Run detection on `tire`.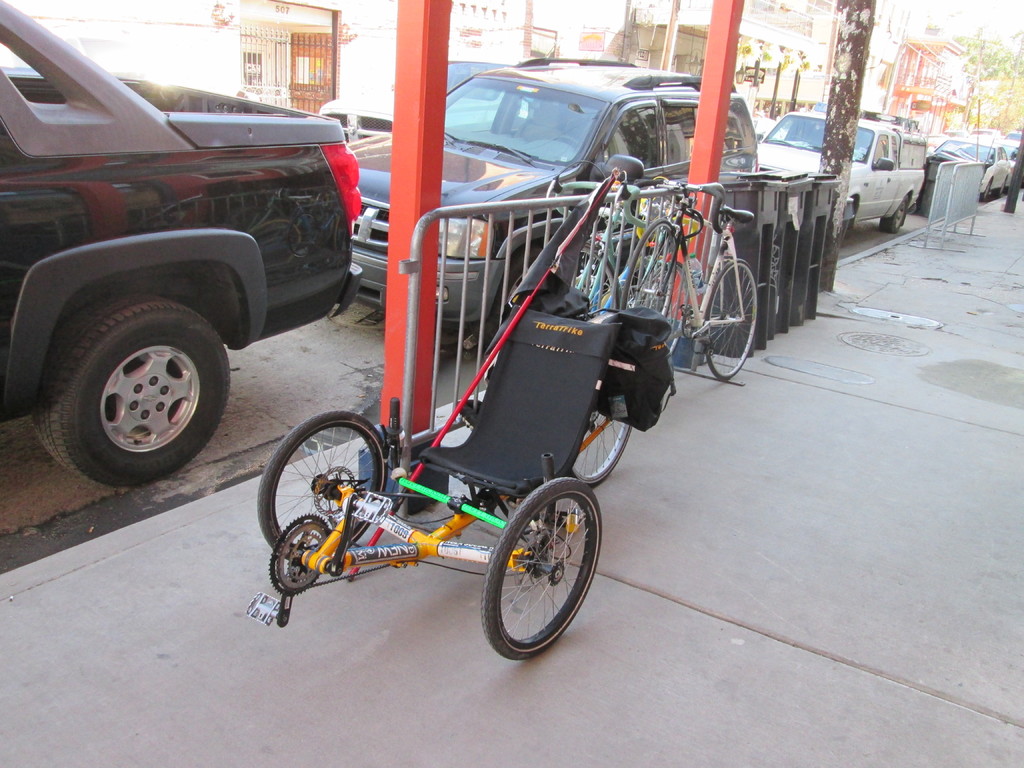
Result: l=528, t=244, r=604, b=328.
